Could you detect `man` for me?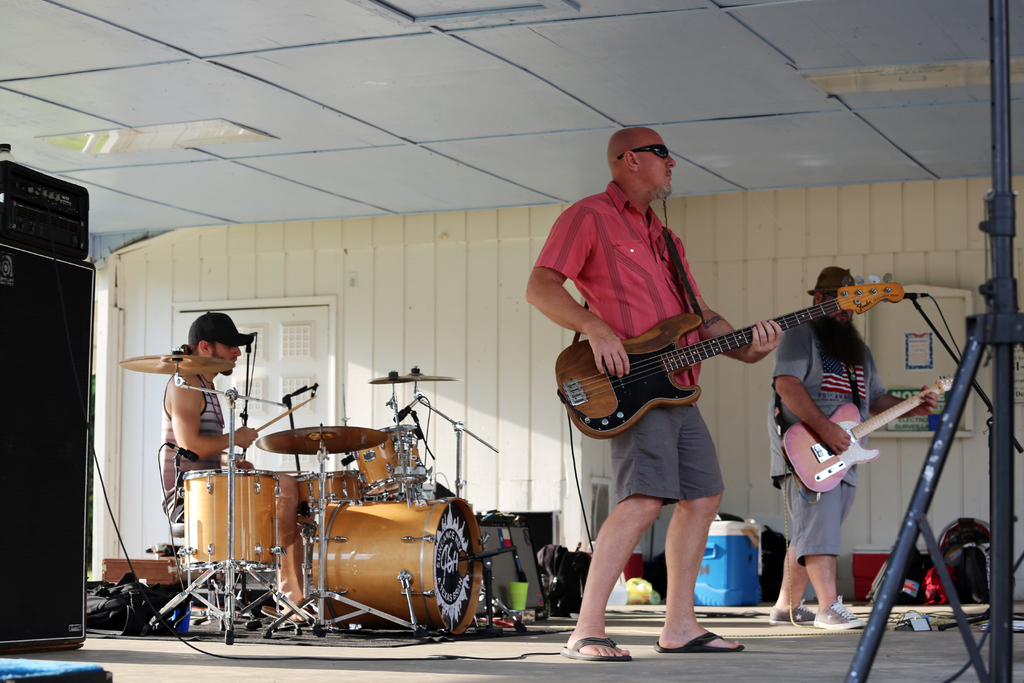
Detection result: pyautogui.locateOnScreen(763, 260, 943, 634).
